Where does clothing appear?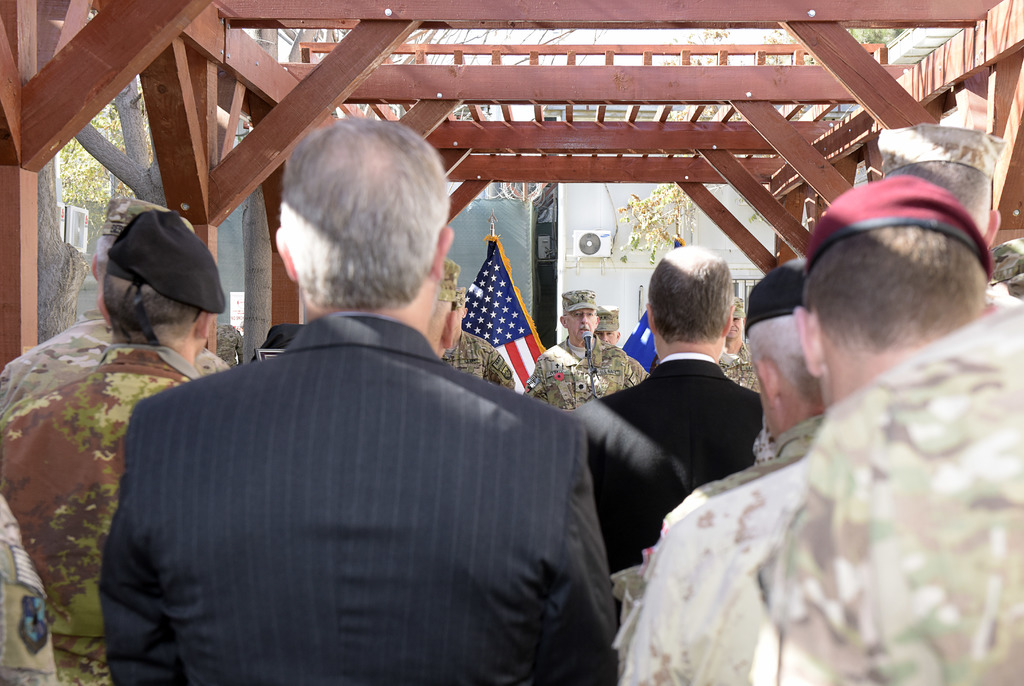
Appears at box=[716, 351, 756, 393].
